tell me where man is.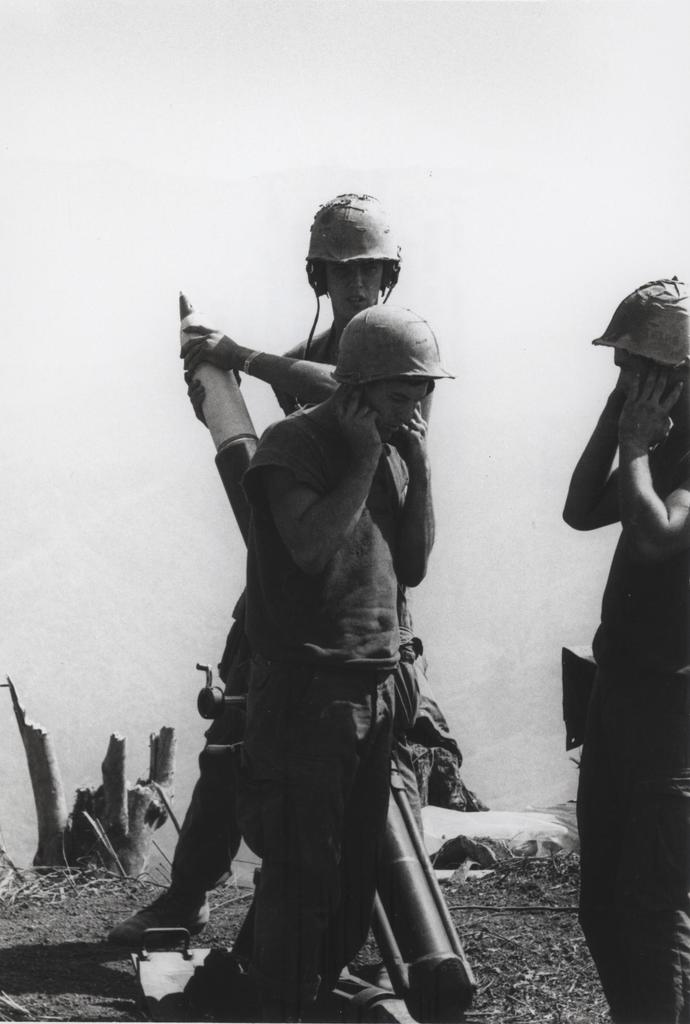
man is at (x1=115, y1=182, x2=430, y2=943).
